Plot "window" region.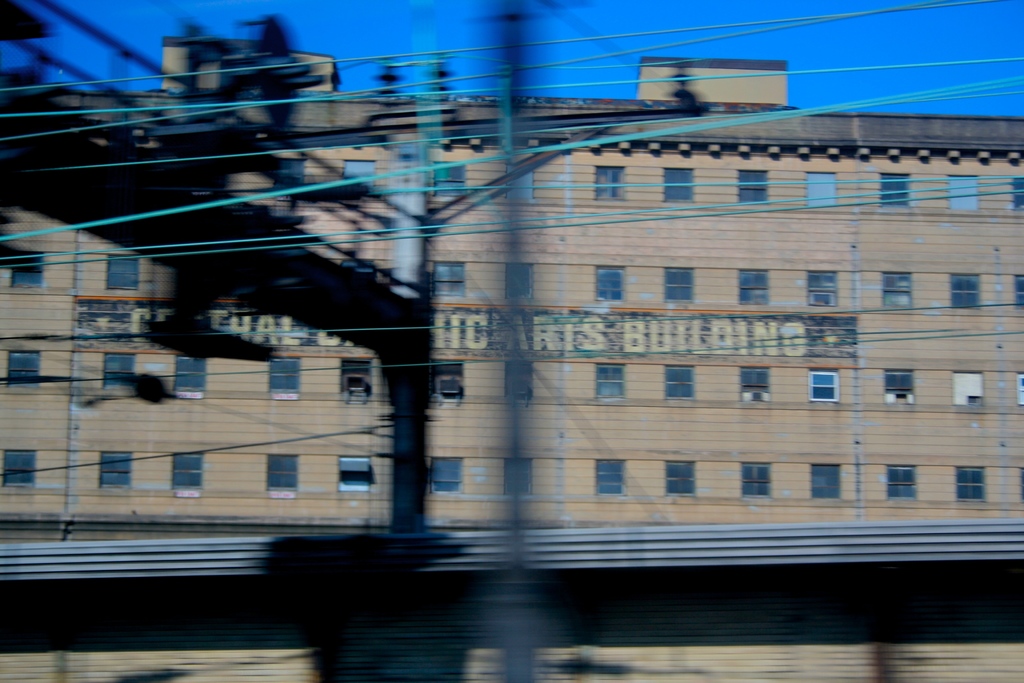
Plotted at pyautogui.locateOnScreen(662, 272, 696, 299).
